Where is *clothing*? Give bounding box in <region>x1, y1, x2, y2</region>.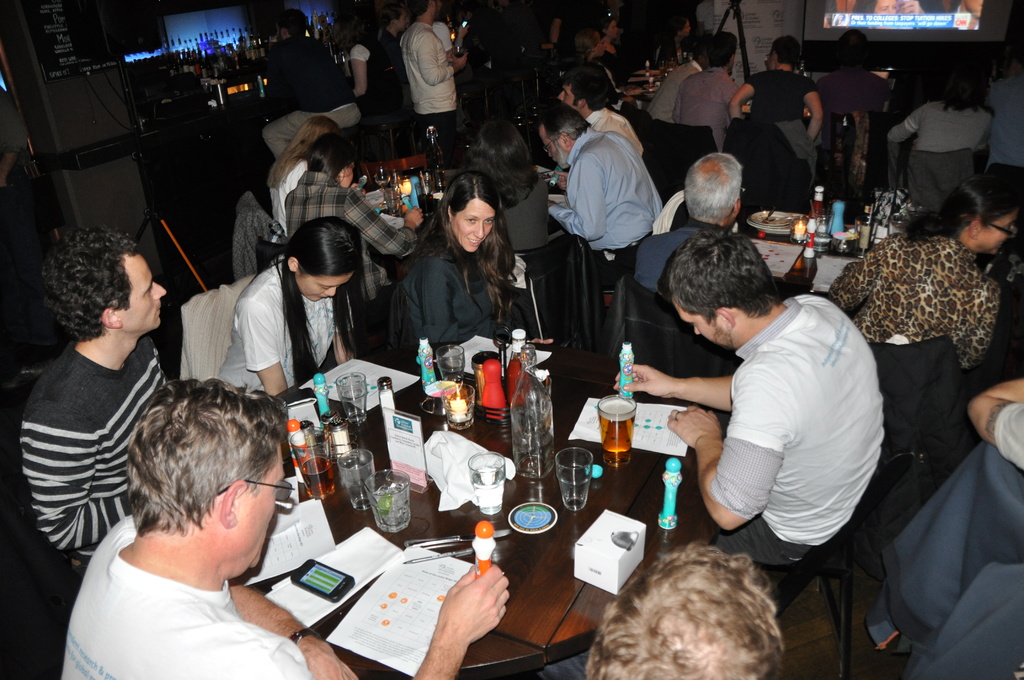
<region>668, 65, 746, 159</region>.
